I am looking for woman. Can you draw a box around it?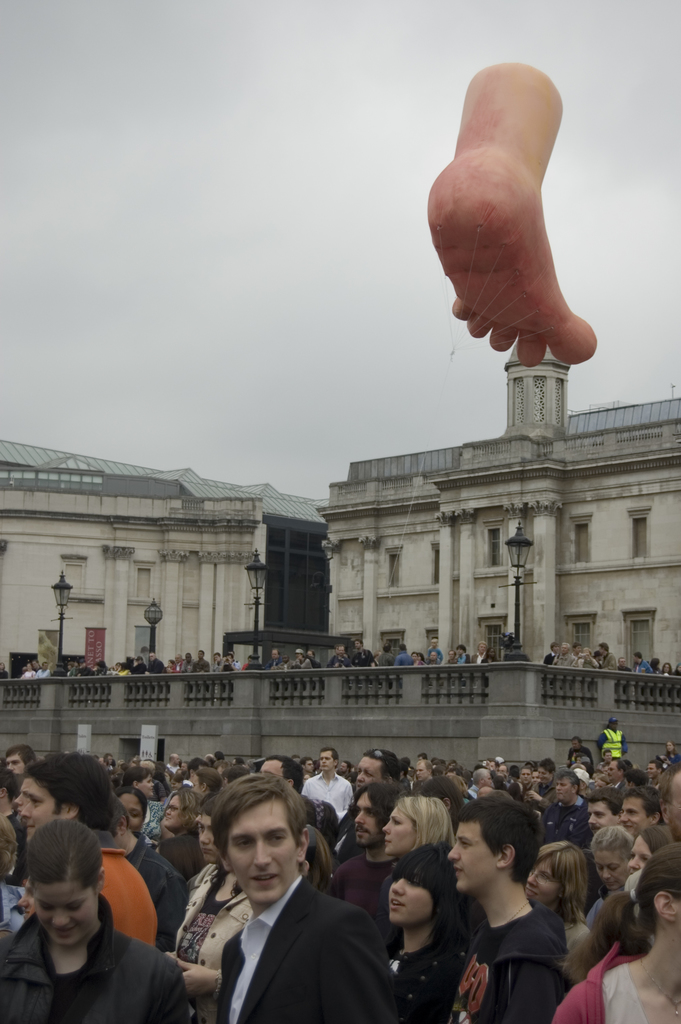
Sure, the bounding box is (left=659, top=662, right=673, bottom=676).
